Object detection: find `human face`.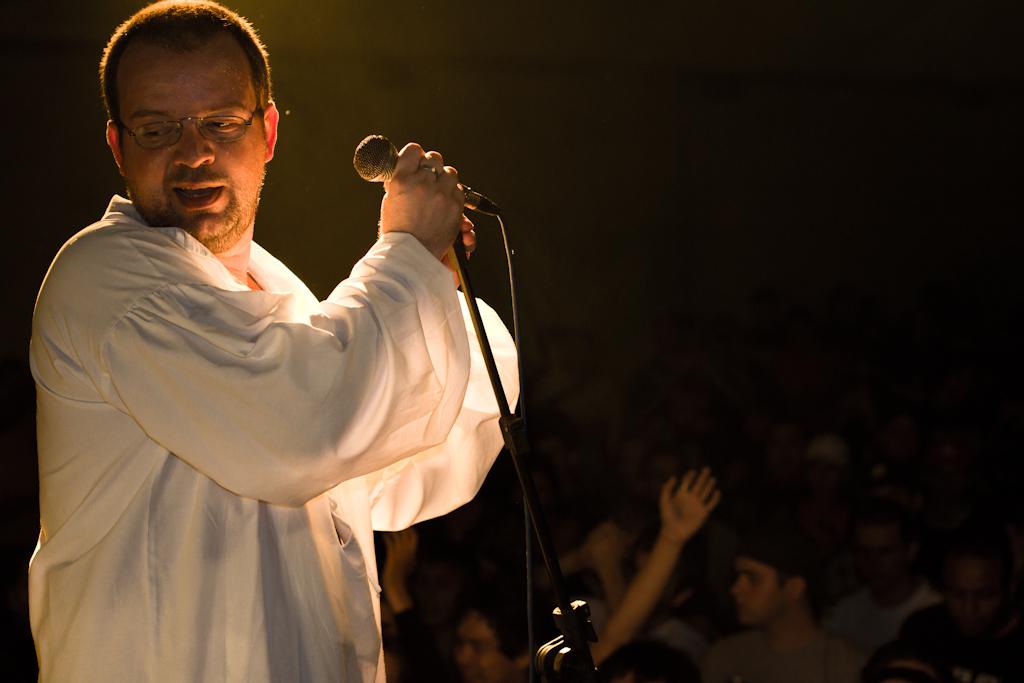
733:559:782:626.
